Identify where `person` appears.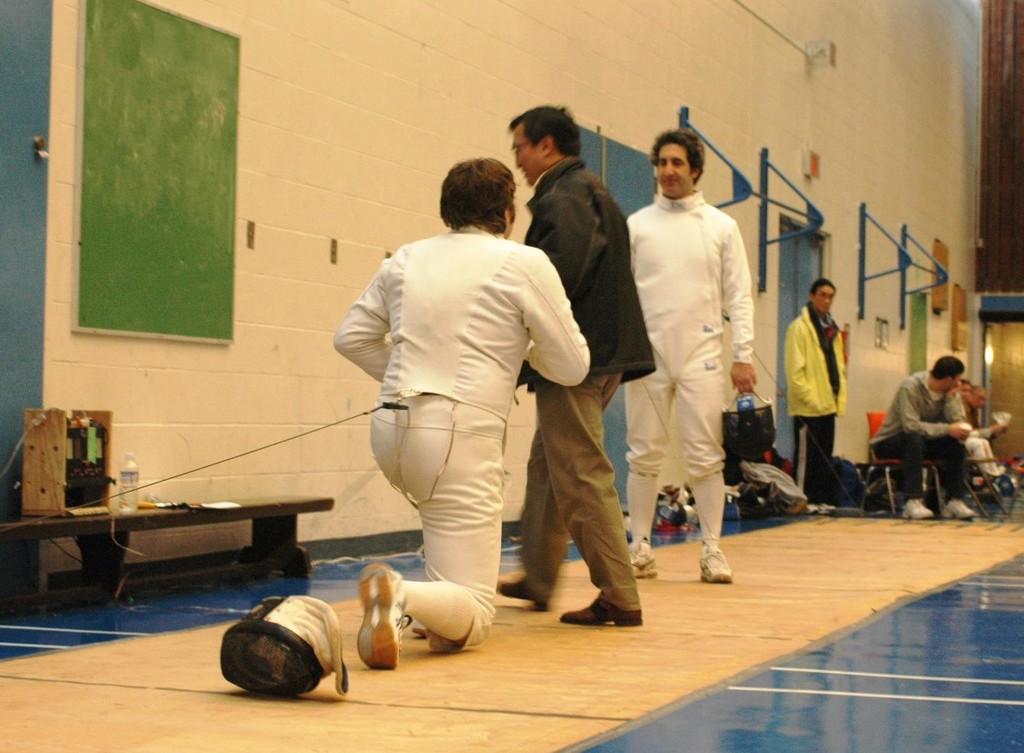
Appears at region(949, 375, 1007, 479).
